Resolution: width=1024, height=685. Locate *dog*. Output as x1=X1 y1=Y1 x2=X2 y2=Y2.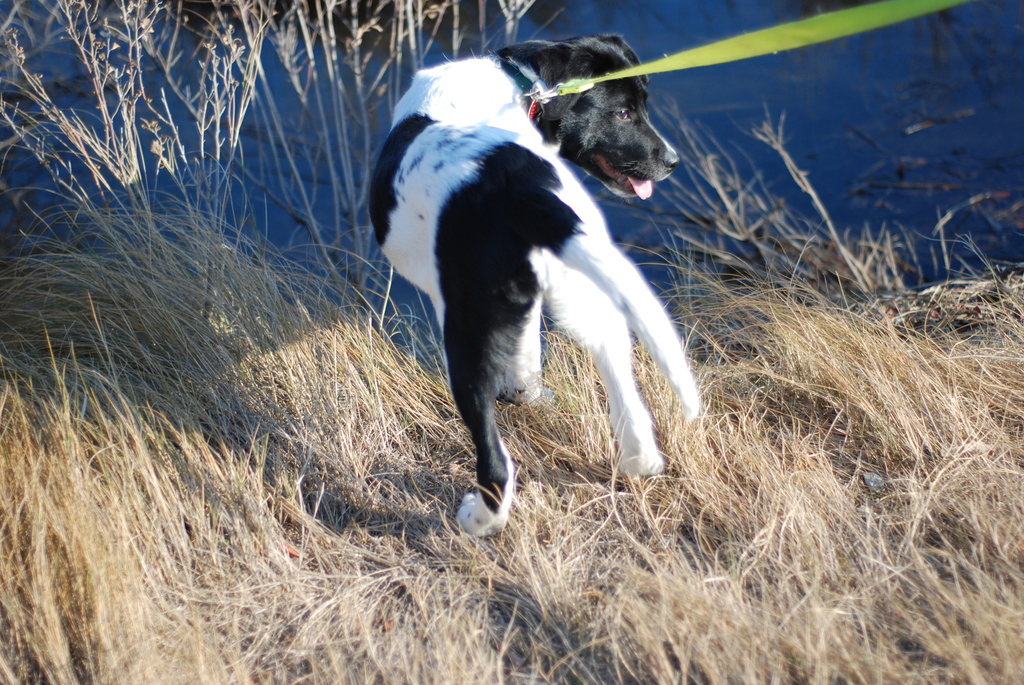
x1=370 y1=30 x2=705 y2=542.
